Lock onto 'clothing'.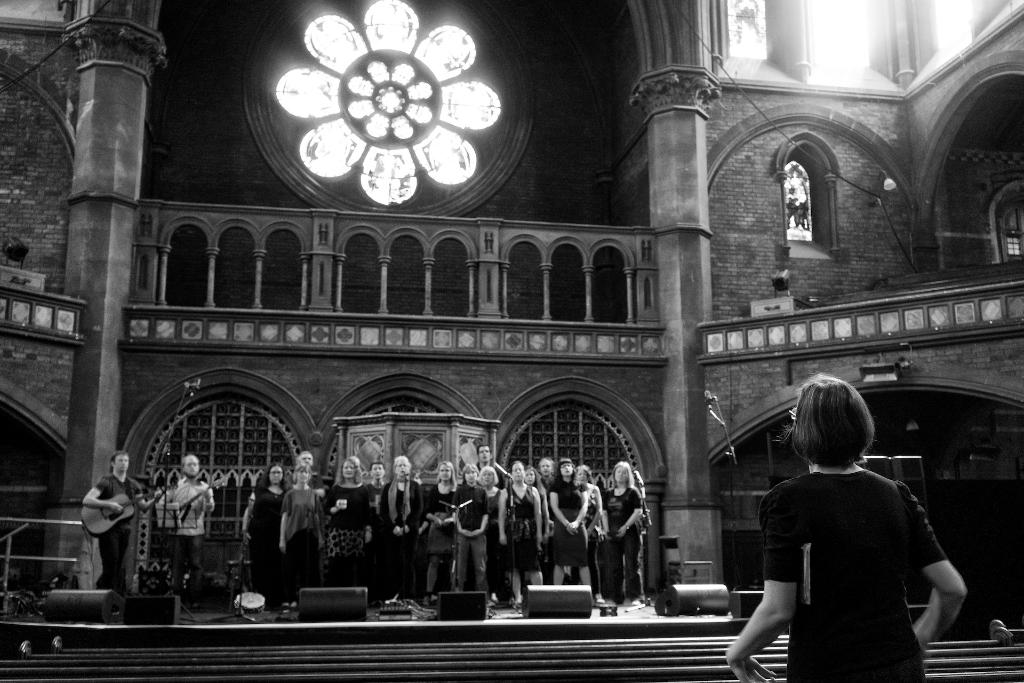
Locked: <region>160, 477, 216, 599</region>.
